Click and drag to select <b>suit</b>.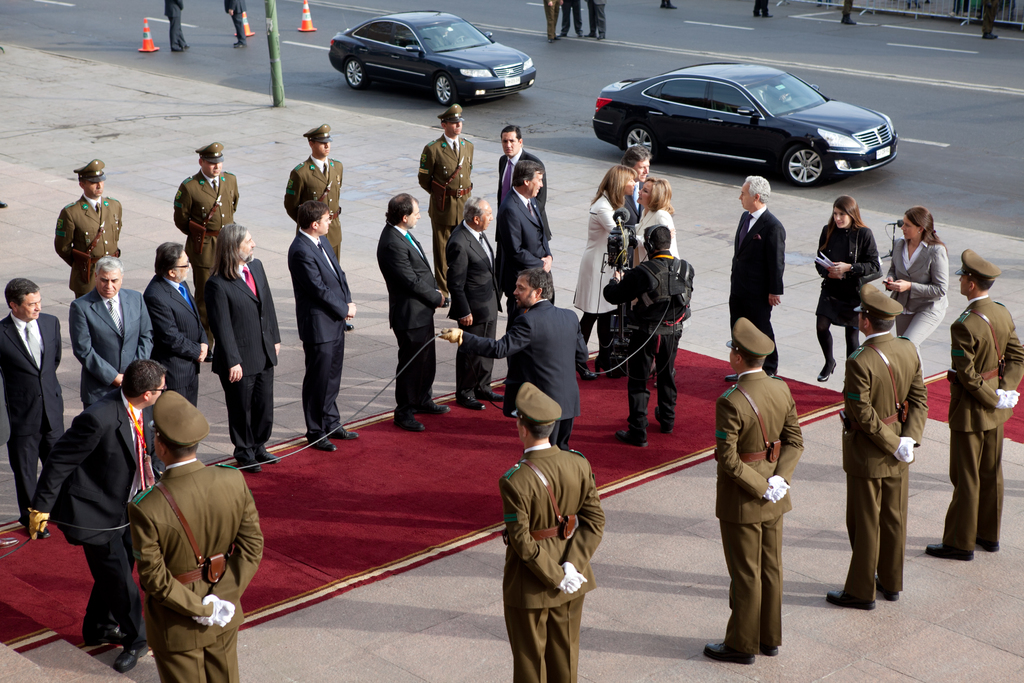
Selection: select_region(170, 167, 243, 285).
